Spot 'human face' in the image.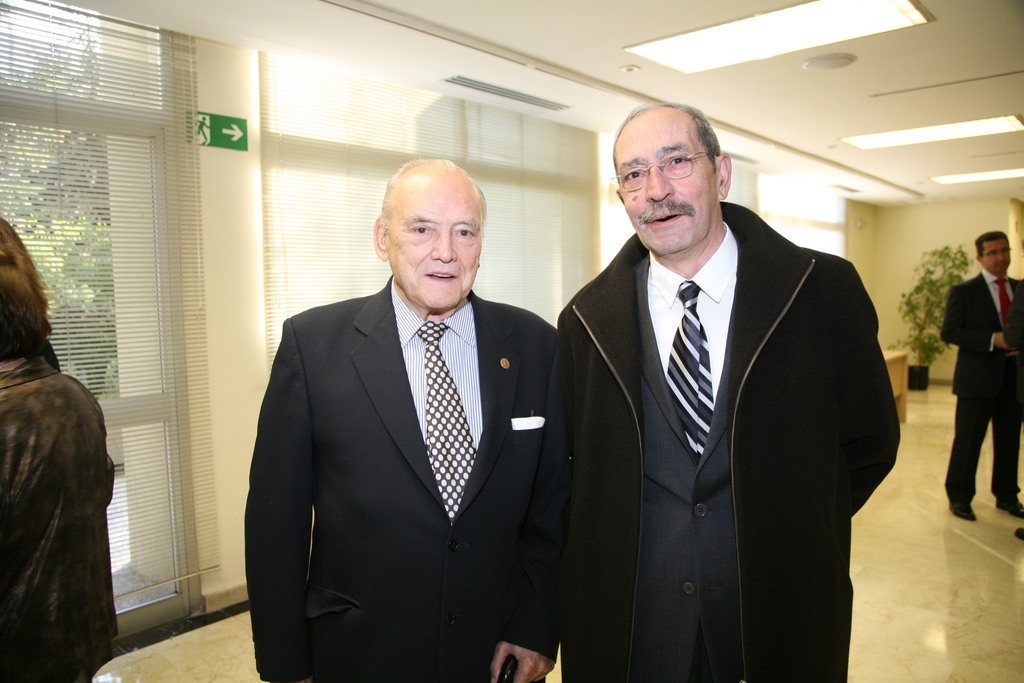
'human face' found at Rect(618, 136, 714, 249).
